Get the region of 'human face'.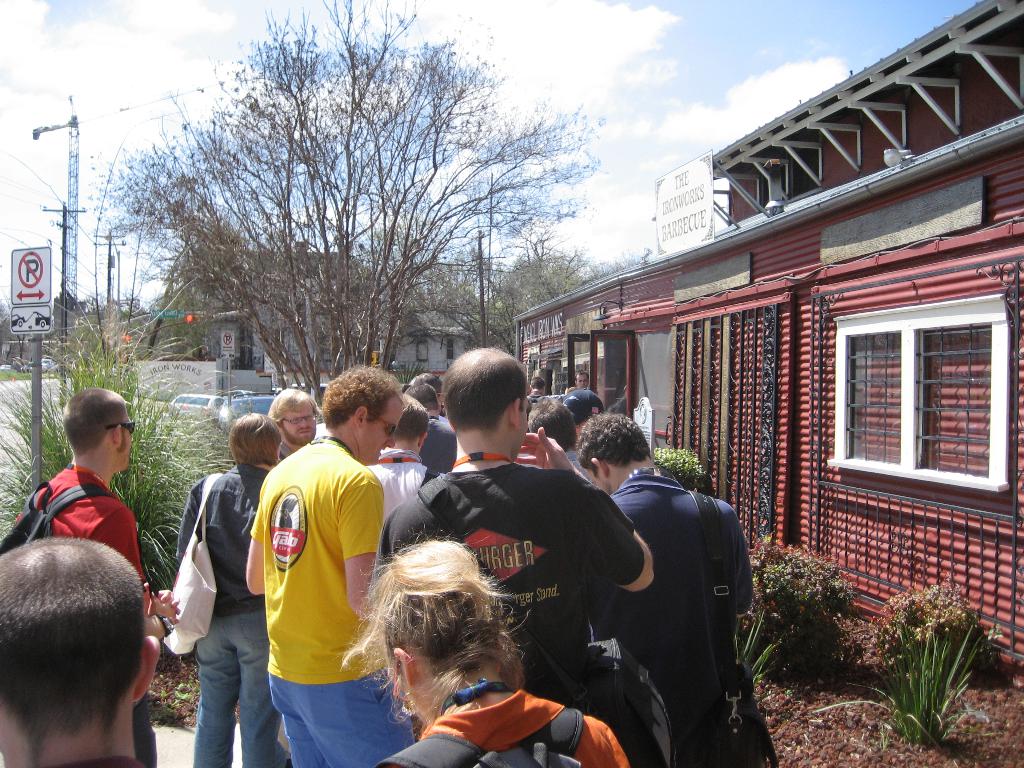
rect(360, 399, 410, 468).
